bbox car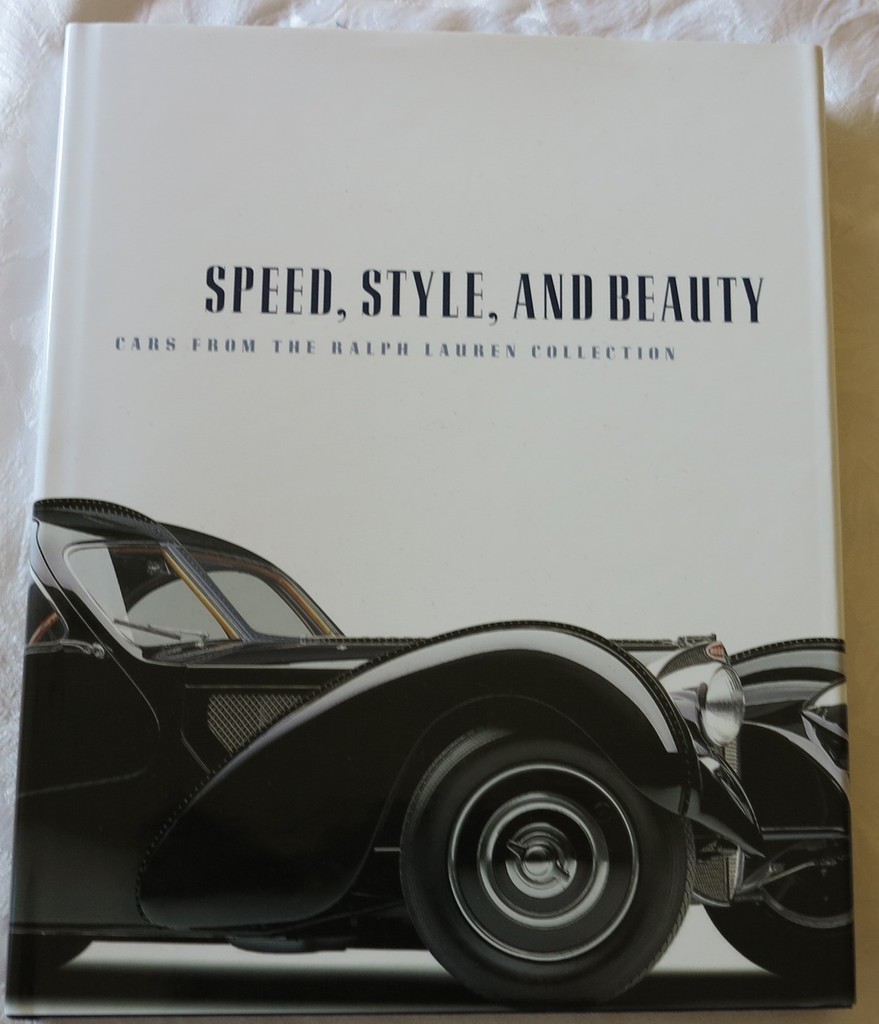
[left=15, top=497, right=851, bottom=1012]
